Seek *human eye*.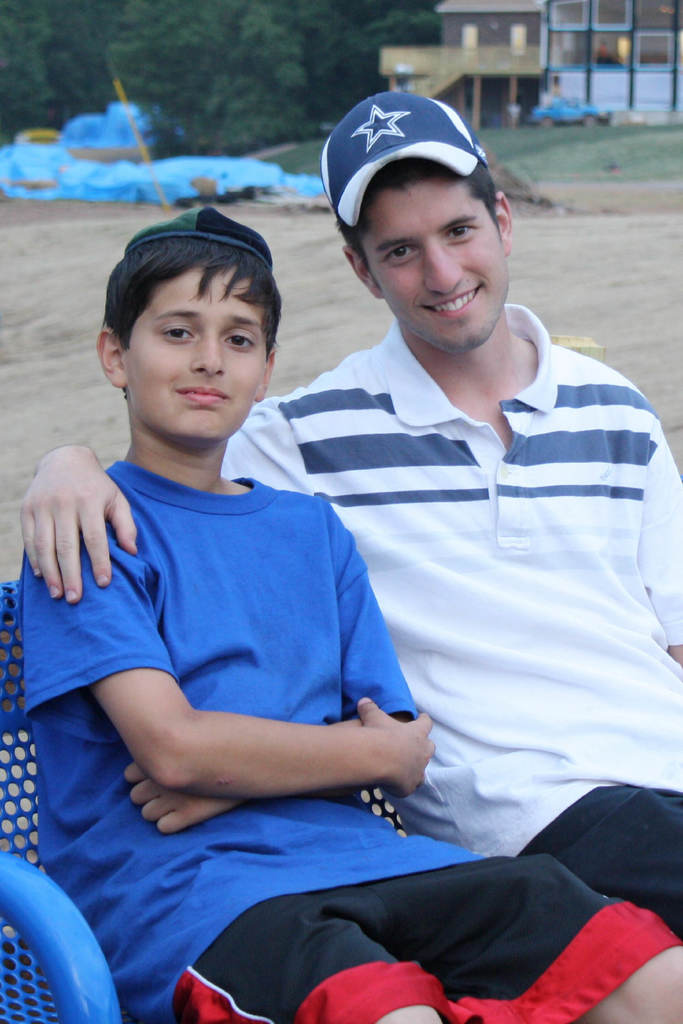
x1=220 y1=332 x2=257 y2=353.
